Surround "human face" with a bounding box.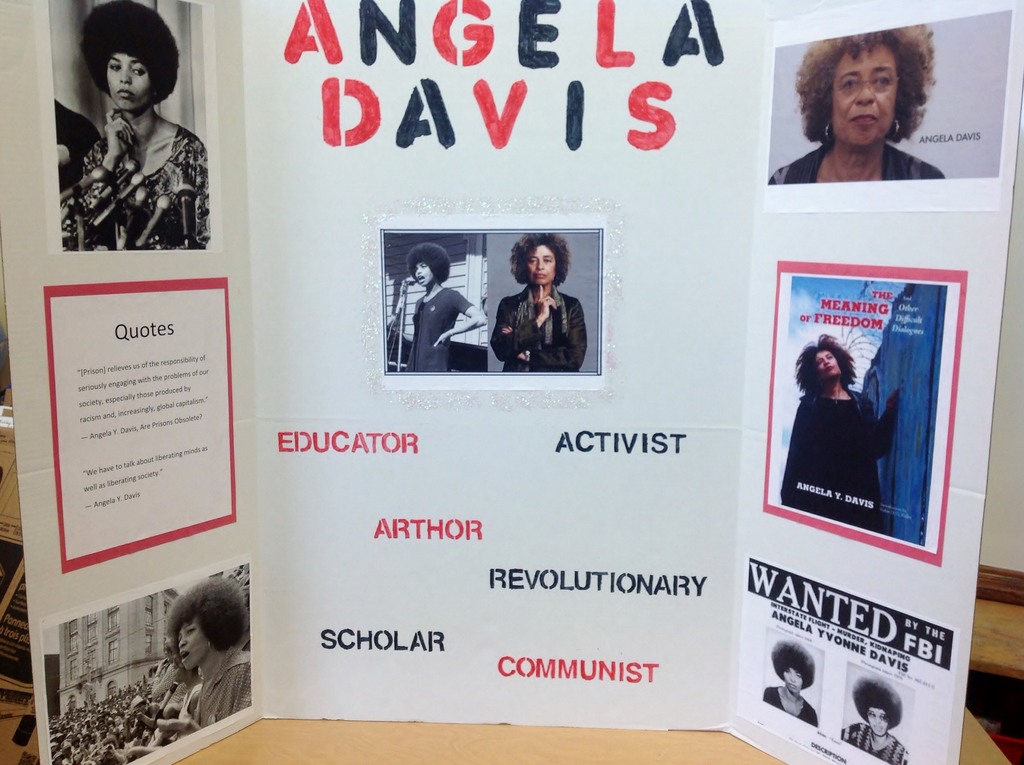
529/241/554/284.
